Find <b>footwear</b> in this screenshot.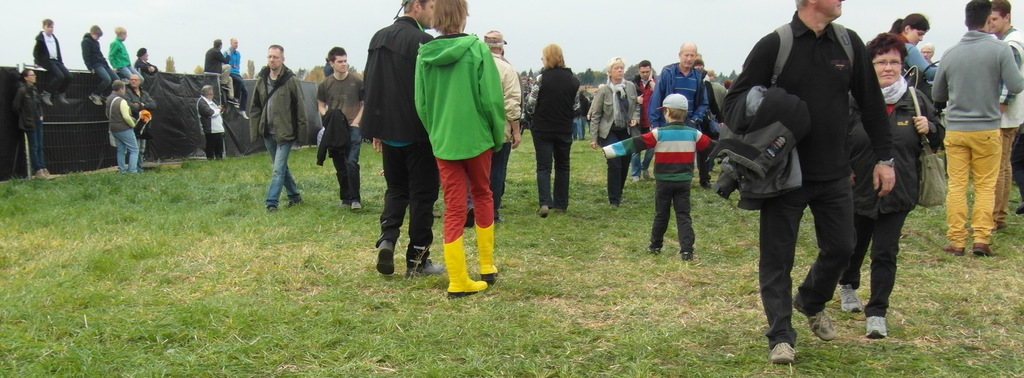
The bounding box for <b>footwear</b> is {"left": 375, "top": 237, "right": 397, "bottom": 270}.
